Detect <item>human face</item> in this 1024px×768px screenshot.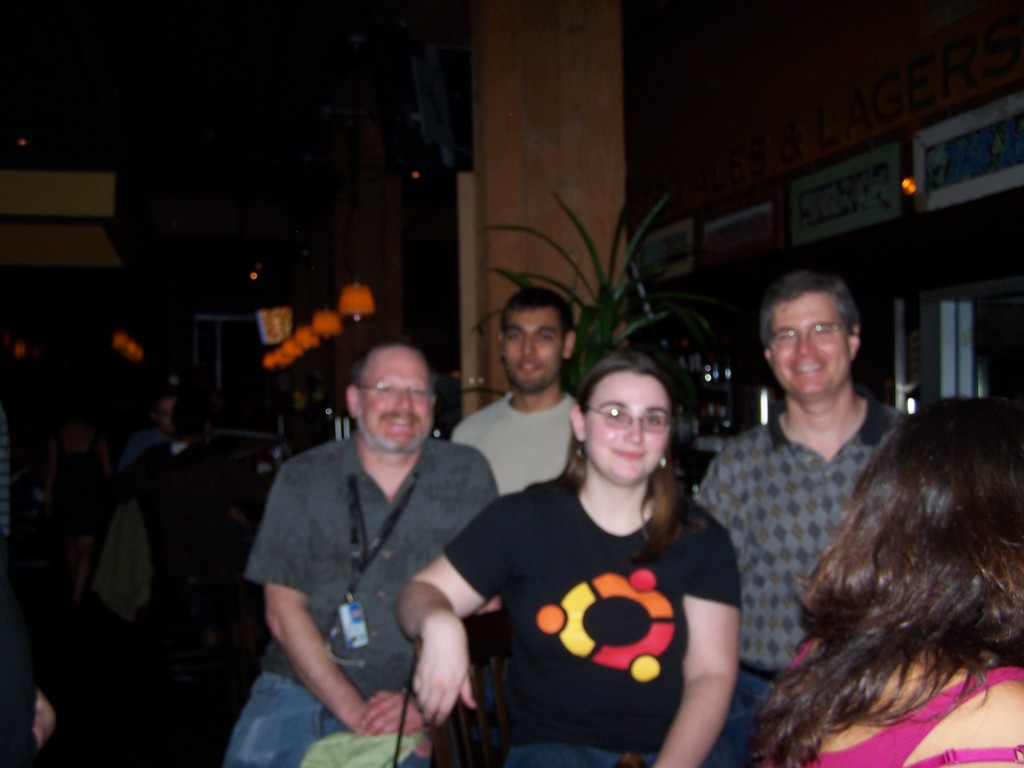
Detection: 580/372/677/486.
